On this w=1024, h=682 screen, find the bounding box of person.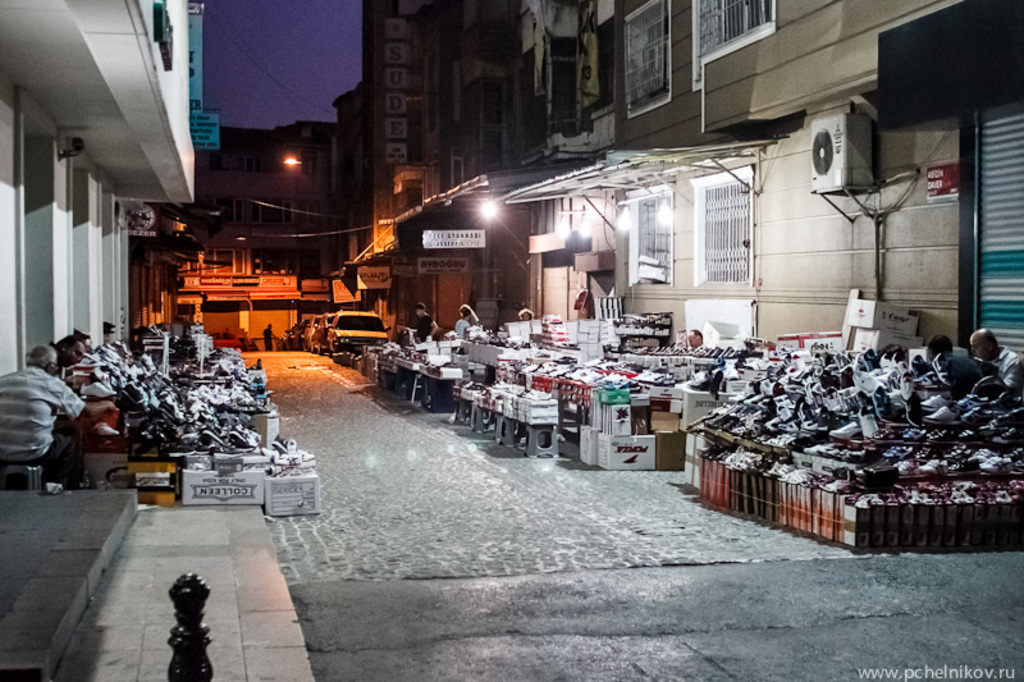
Bounding box: [x1=925, y1=334, x2=982, y2=397].
